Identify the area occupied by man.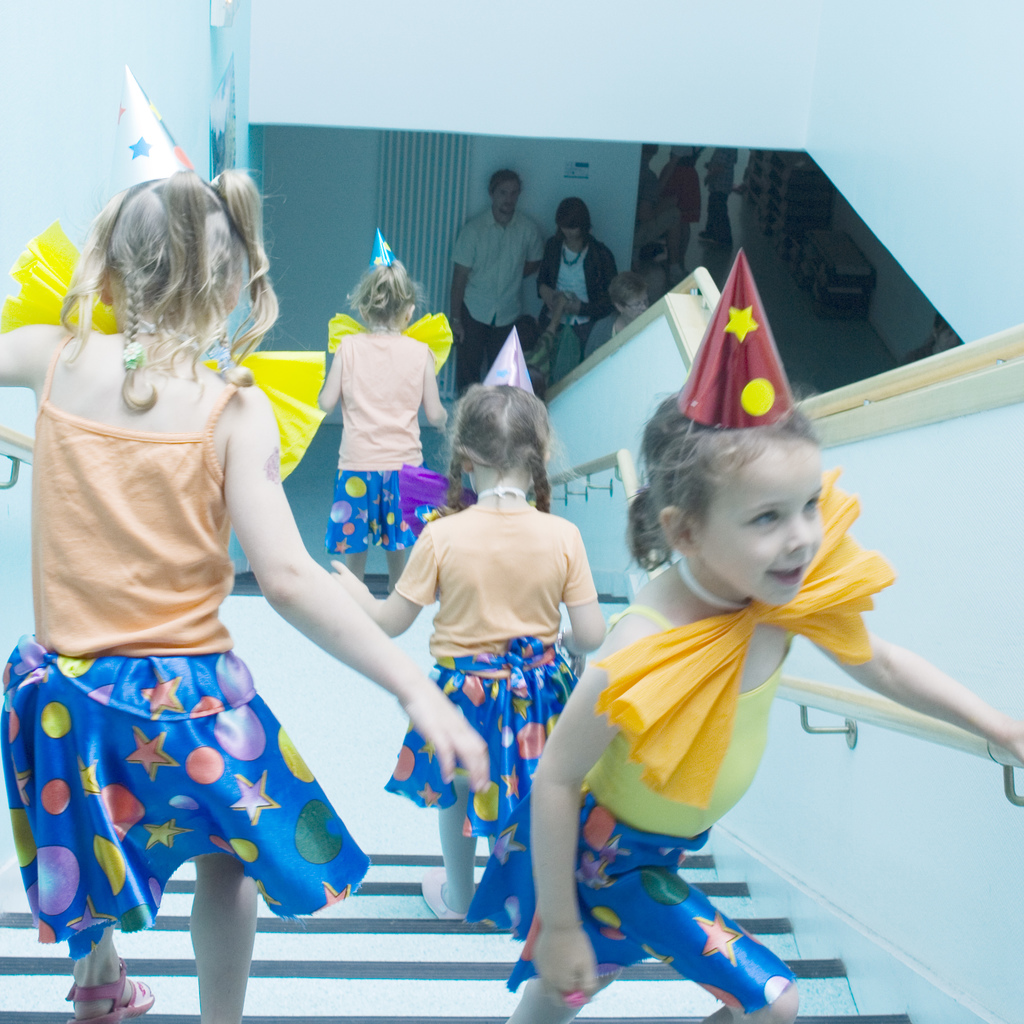
Area: detection(13, 255, 409, 996).
